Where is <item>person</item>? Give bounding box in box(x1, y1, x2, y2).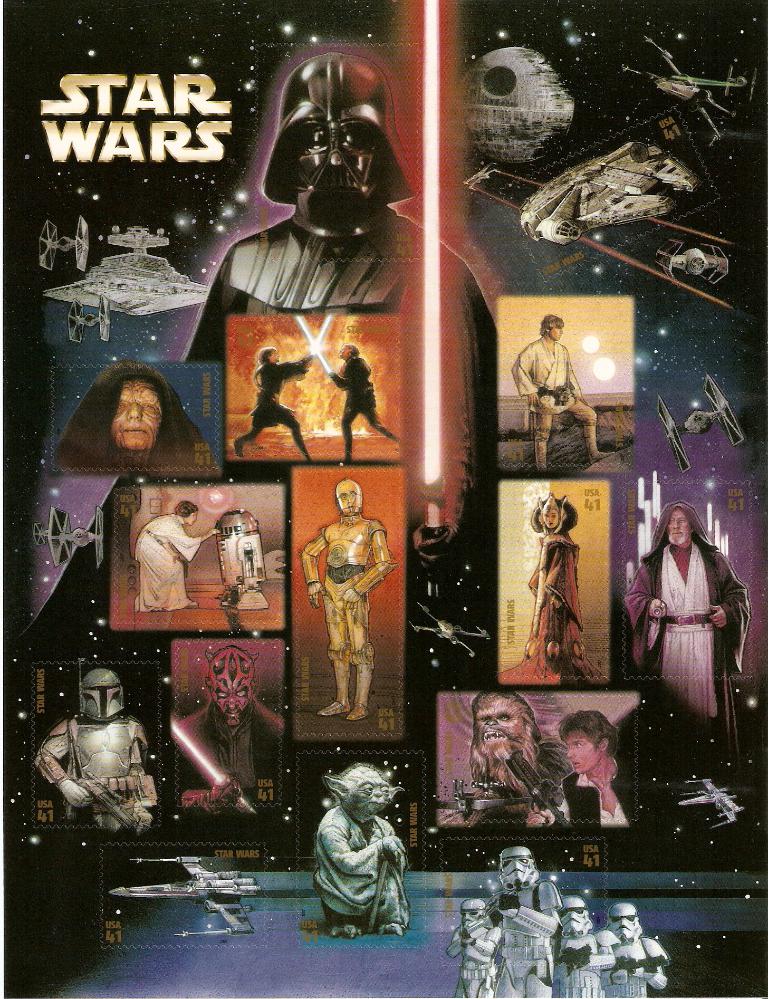
box(526, 707, 634, 827).
